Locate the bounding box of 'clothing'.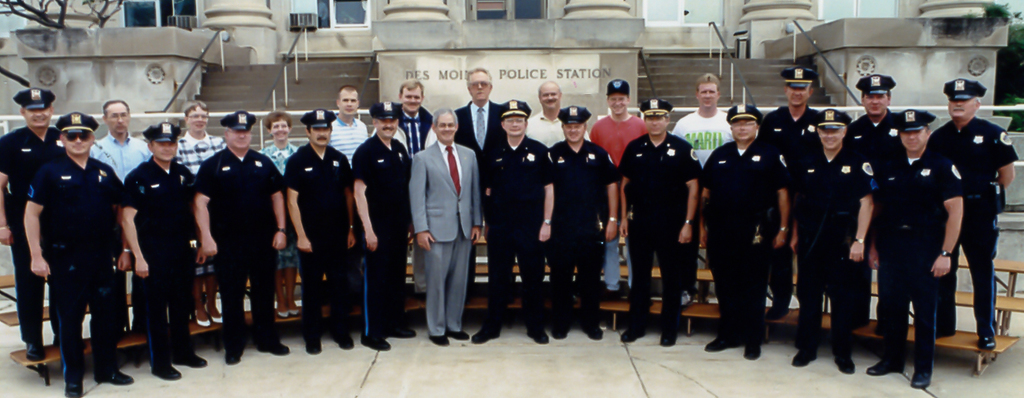
Bounding box: rect(331, 116, 375, 164).
